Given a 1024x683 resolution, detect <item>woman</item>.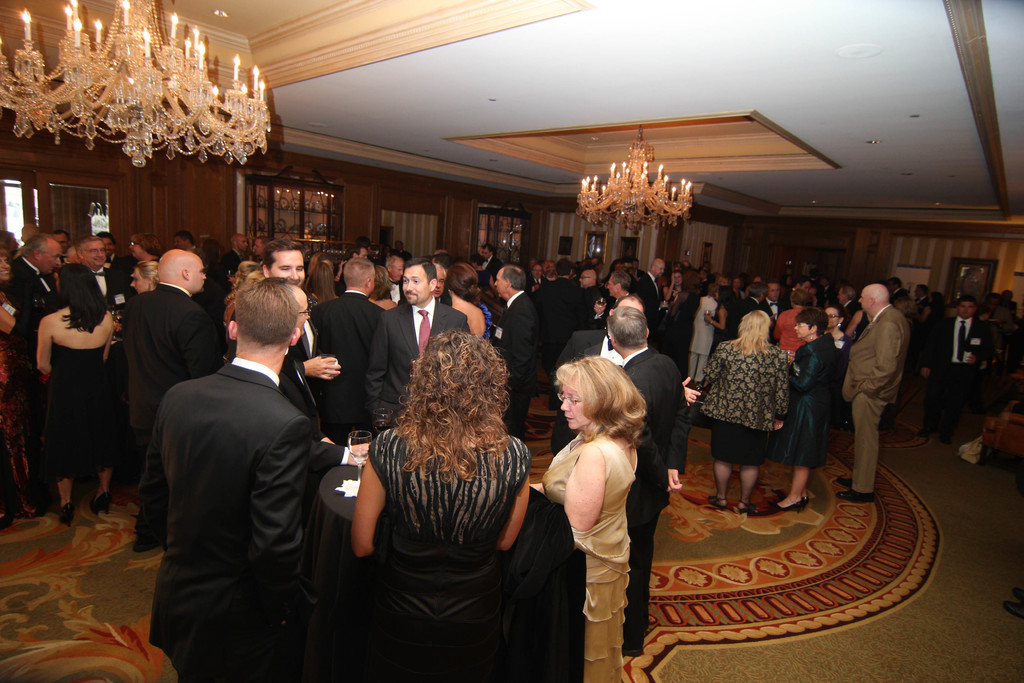
bbox=[690, 307, 787, 514].
